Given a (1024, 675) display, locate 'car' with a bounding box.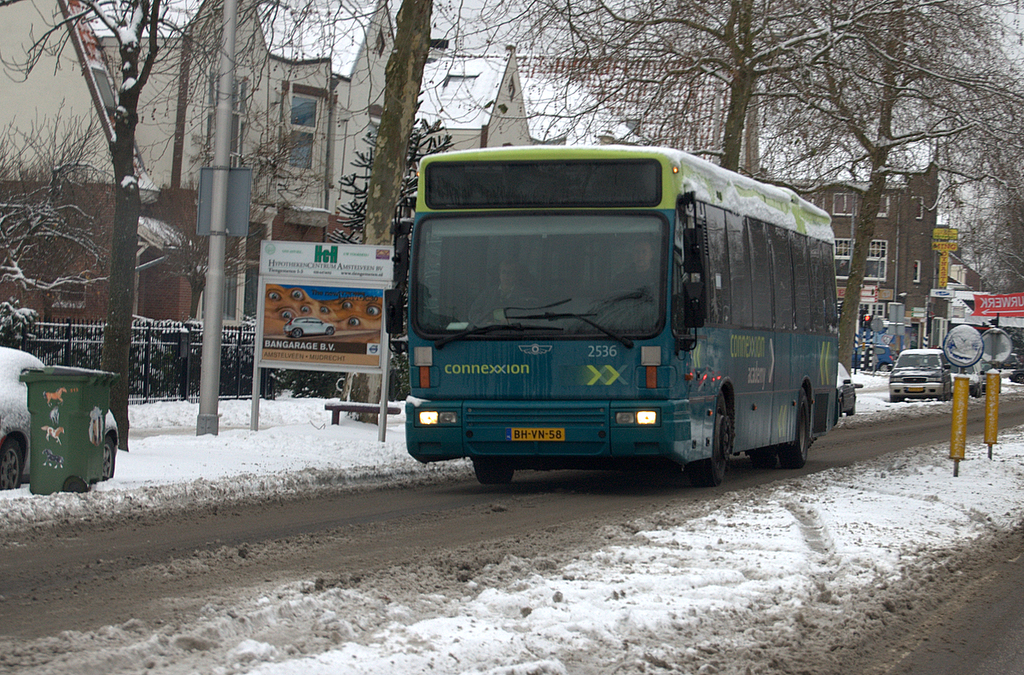
Located: (0,348,119,491).
